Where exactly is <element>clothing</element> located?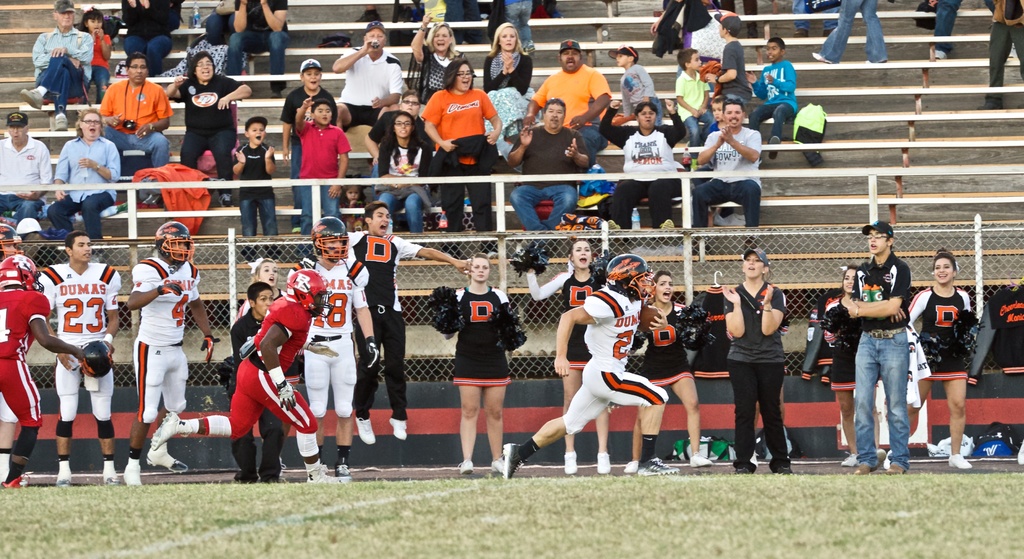
Its bounding box is bbox(600, 113, 686, 236).
